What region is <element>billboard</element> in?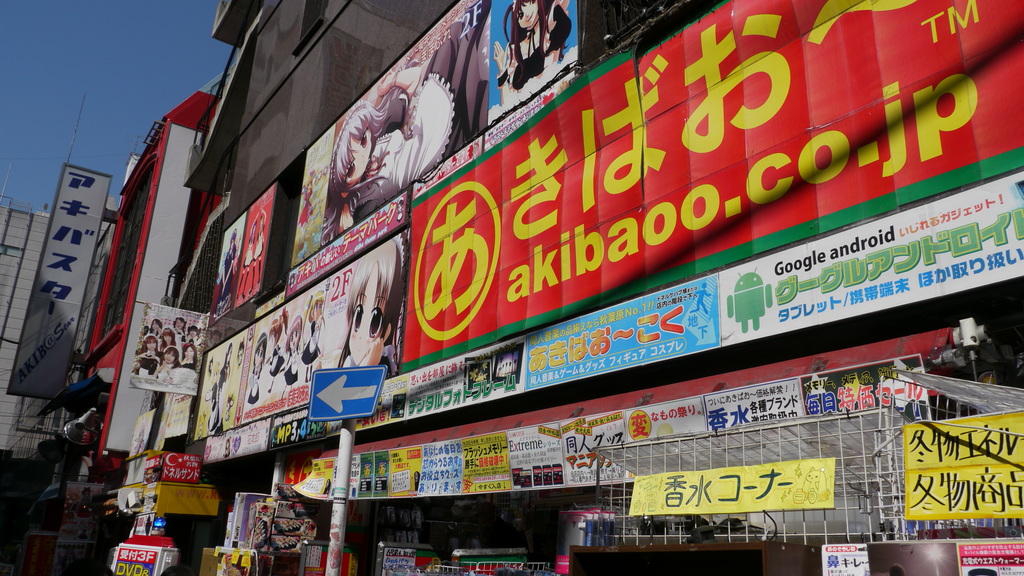
bbox=[350, 269, 719, 424].
